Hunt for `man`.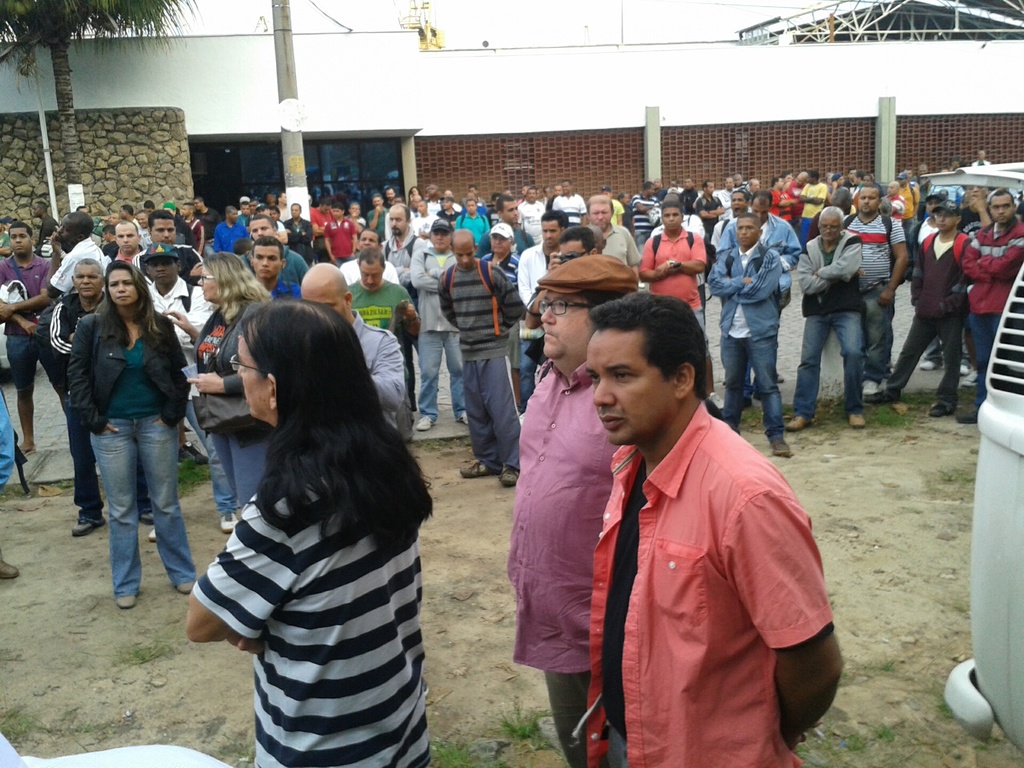
Hunted down at bbox=(327, 201, 356, 267).
